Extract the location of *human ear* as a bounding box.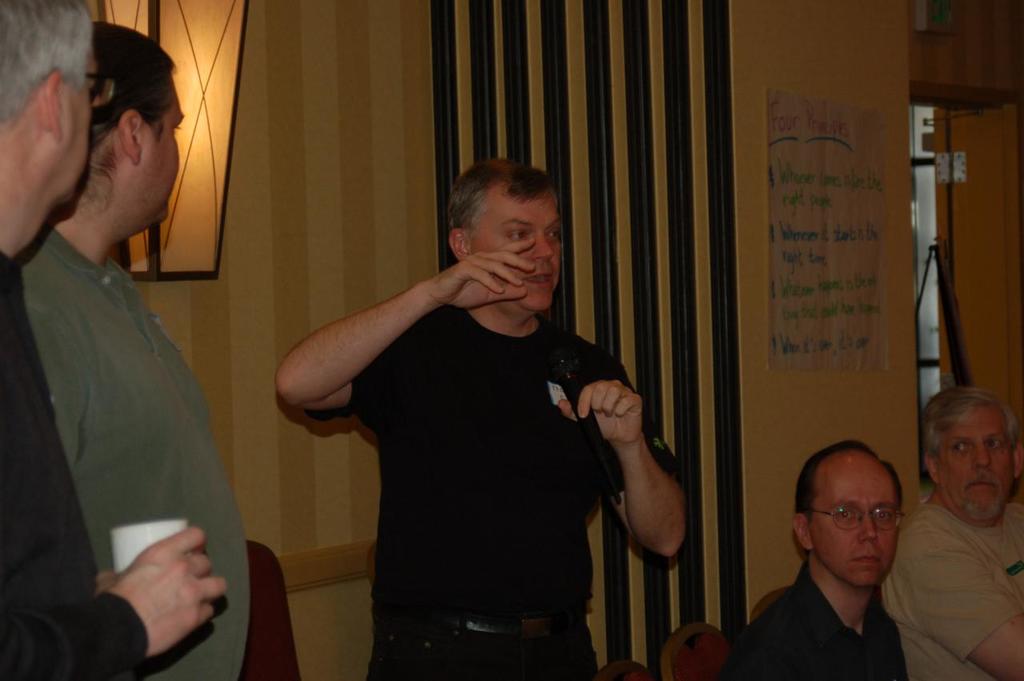
left=38, top=66, right=64, bottom=139.
